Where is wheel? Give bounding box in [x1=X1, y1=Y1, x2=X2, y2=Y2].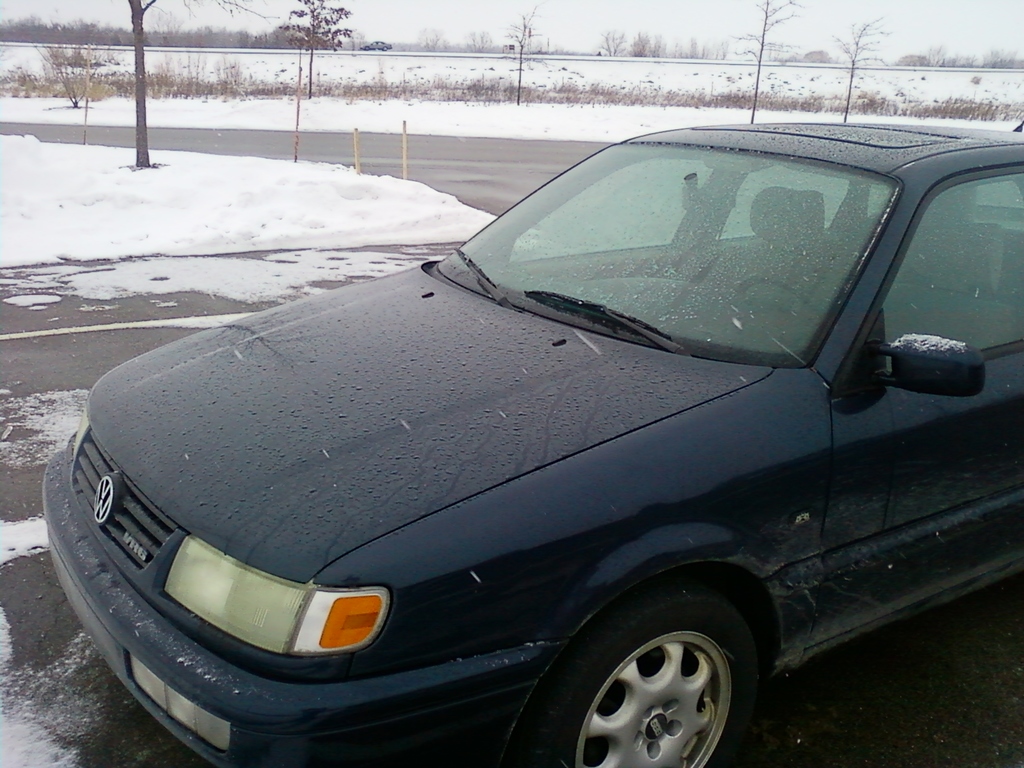
[x1=531, y1=602, x2=762, y2=762].
